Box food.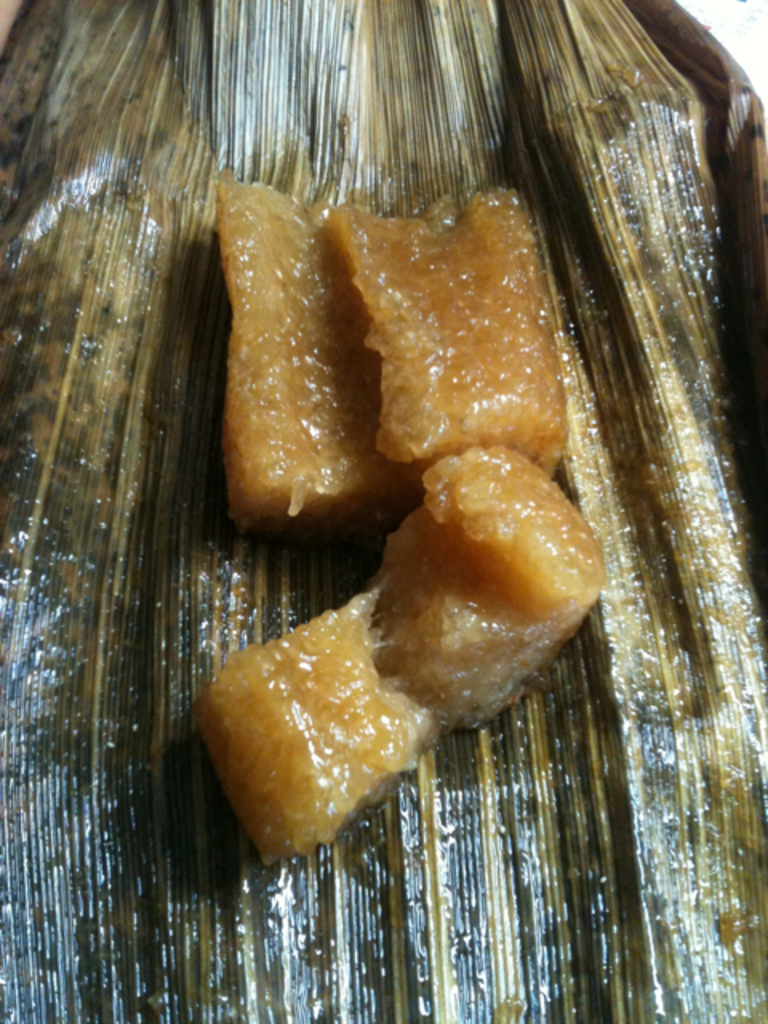
<box>205,154,603,539</box>.
